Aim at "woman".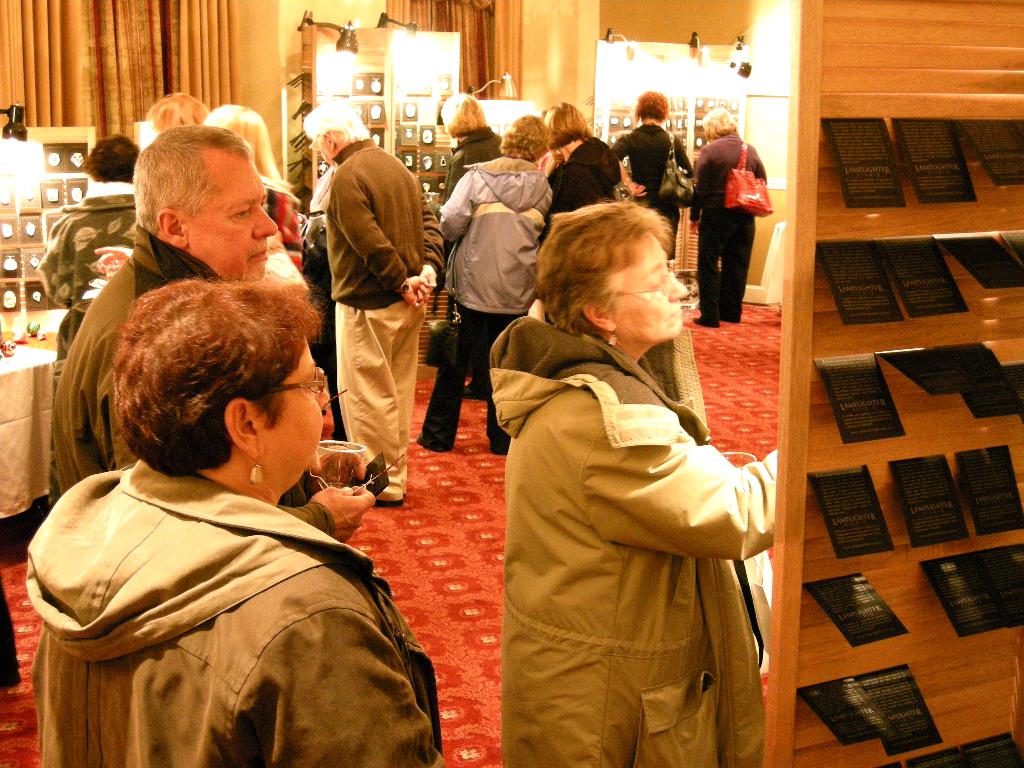
Aimed at BBox(538, 101, 626, 240).
